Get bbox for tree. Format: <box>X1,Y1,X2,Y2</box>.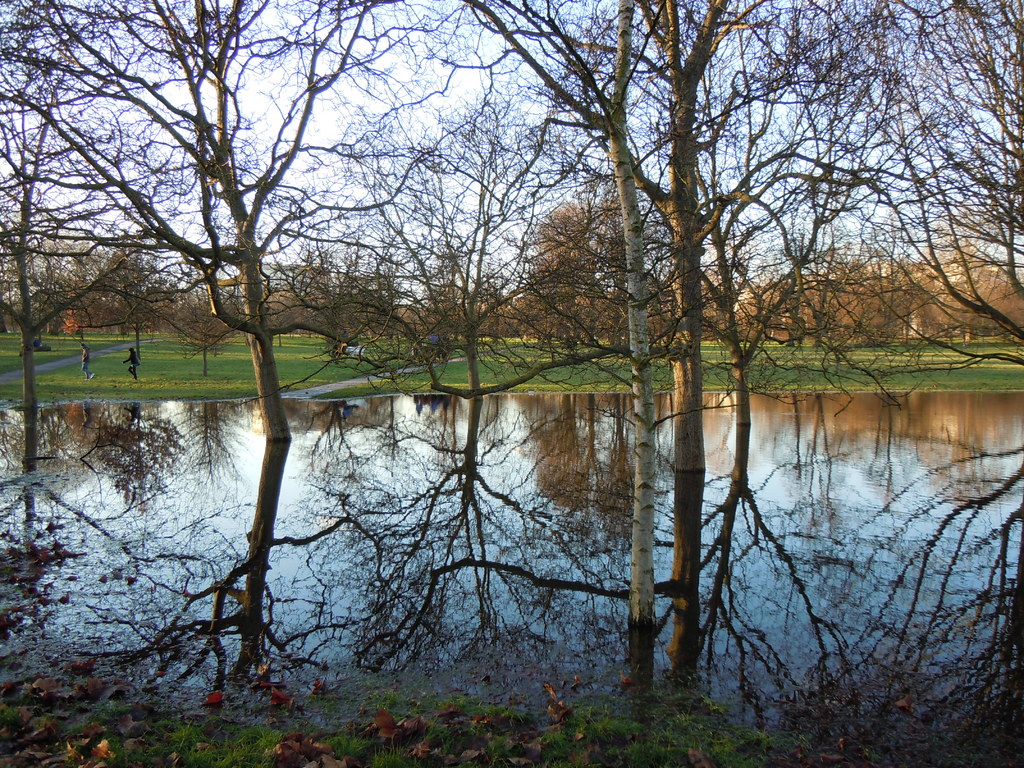
<box>175,277,239,378</box>.
